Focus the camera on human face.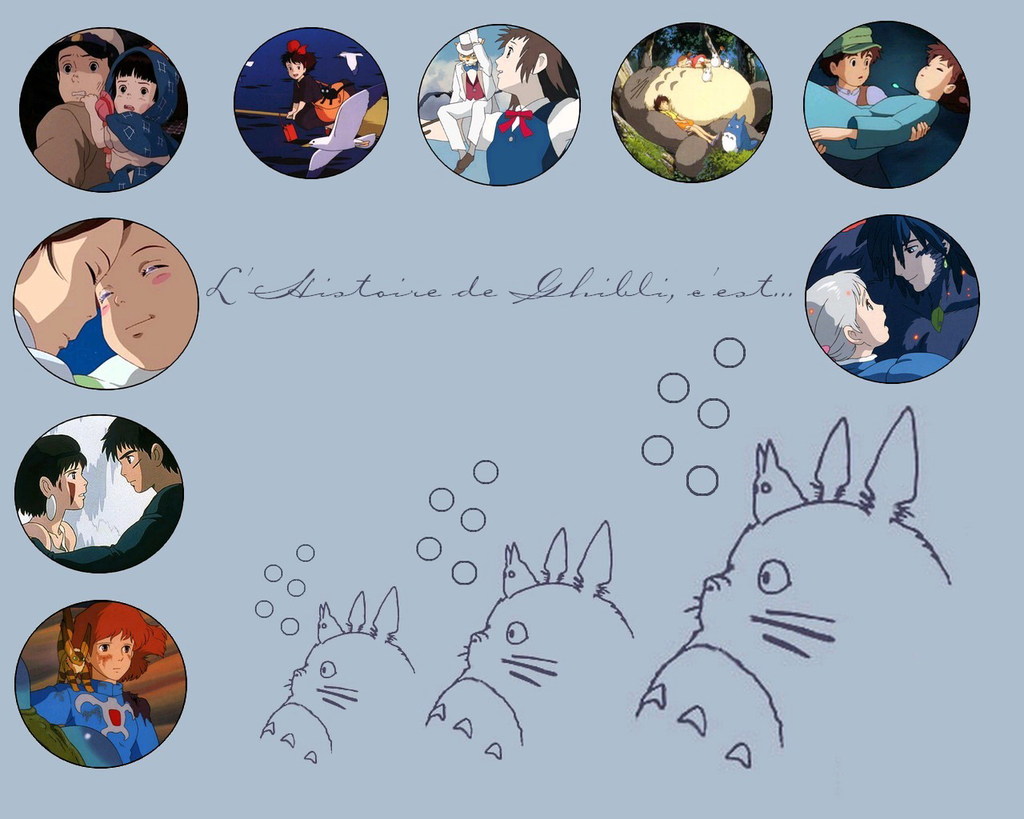
Focus region: 833,55,878,89.
